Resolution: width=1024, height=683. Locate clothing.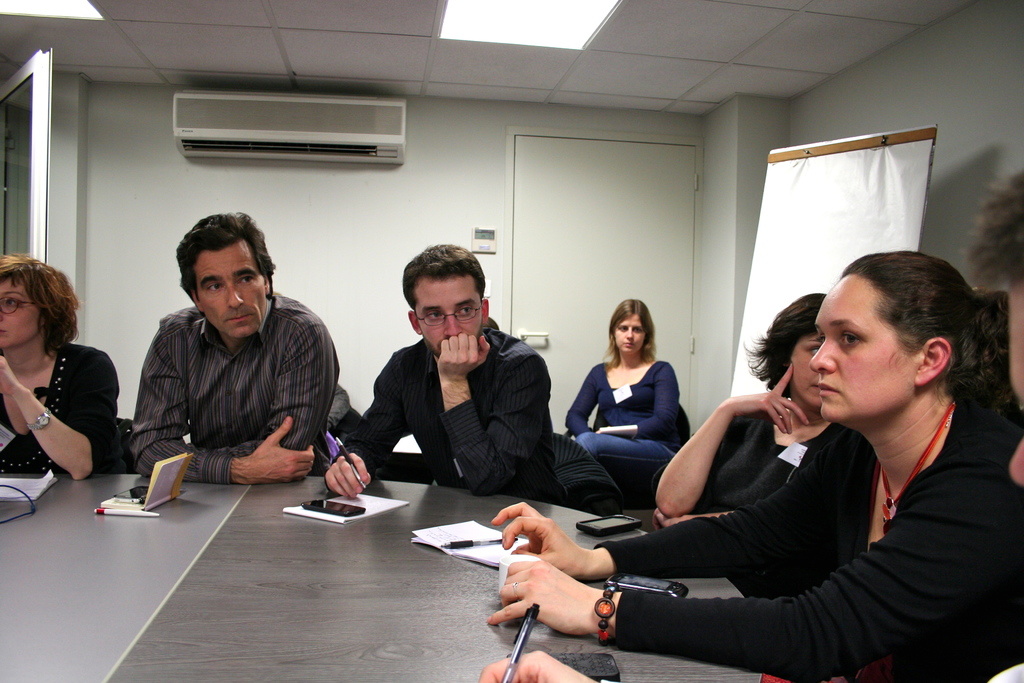
crop(662, 393, 837, 502).
